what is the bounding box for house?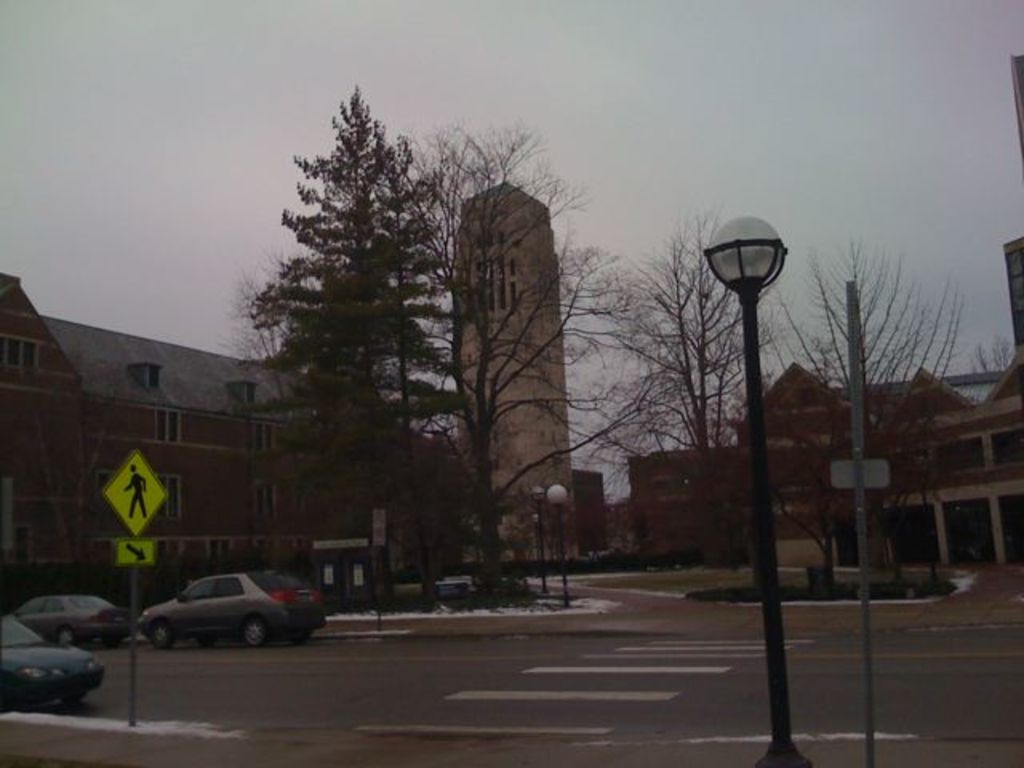
locate(118, 336, 253, 610).
